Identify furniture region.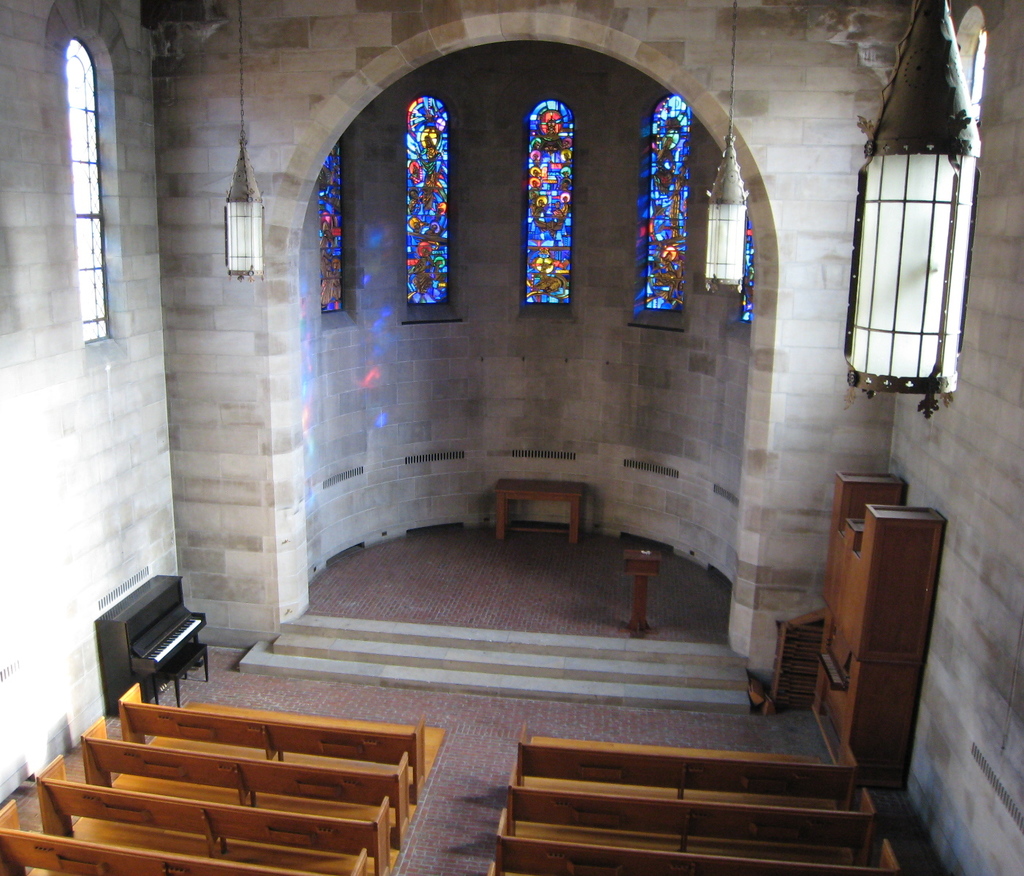
Region: [left=35, top=755, right=399, bottom=875].
